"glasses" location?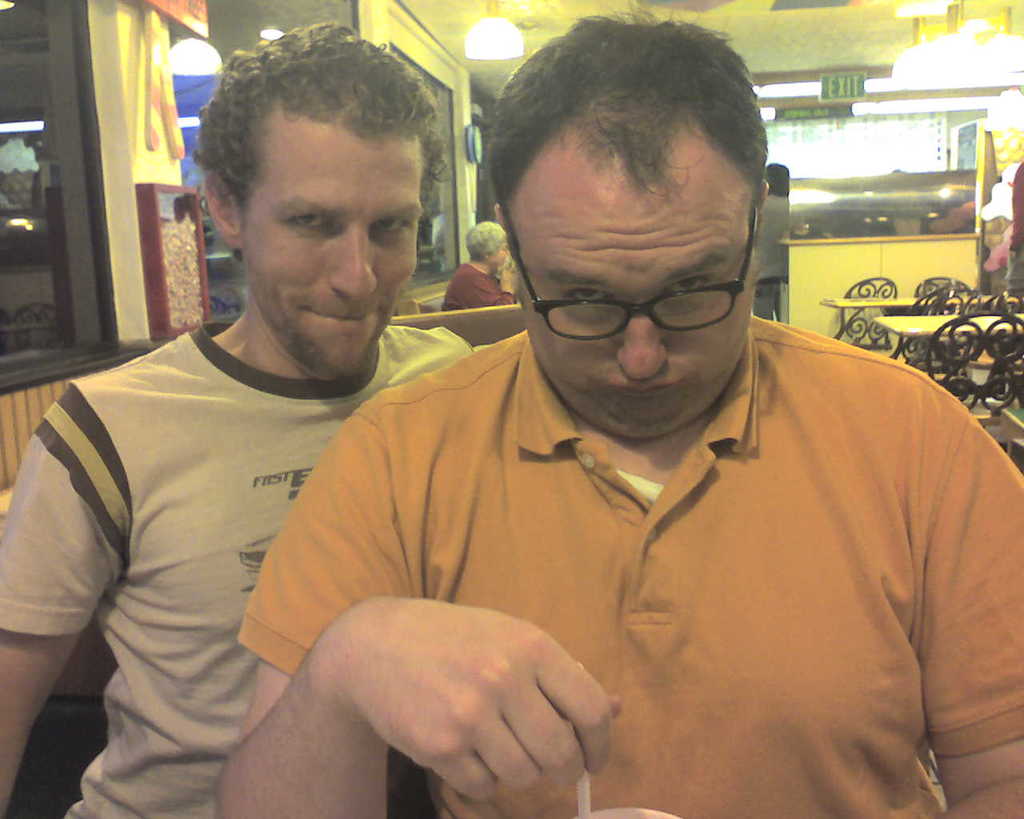
select_region(516, 252, 761, 349)
